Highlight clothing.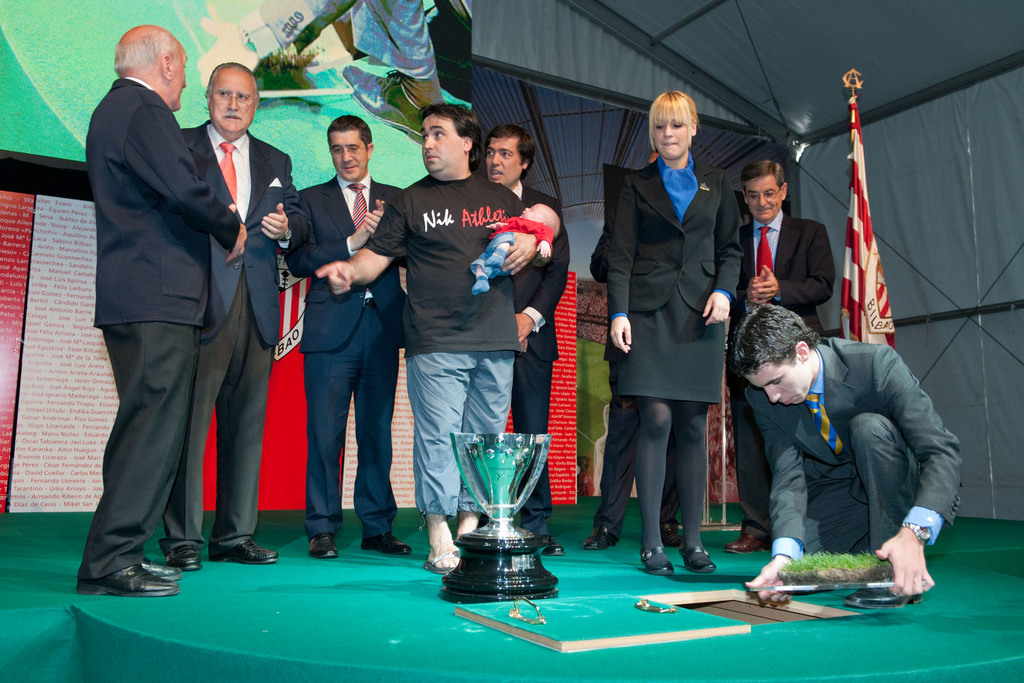
Highlighted region: BBox(95, 68, 238, 584).
